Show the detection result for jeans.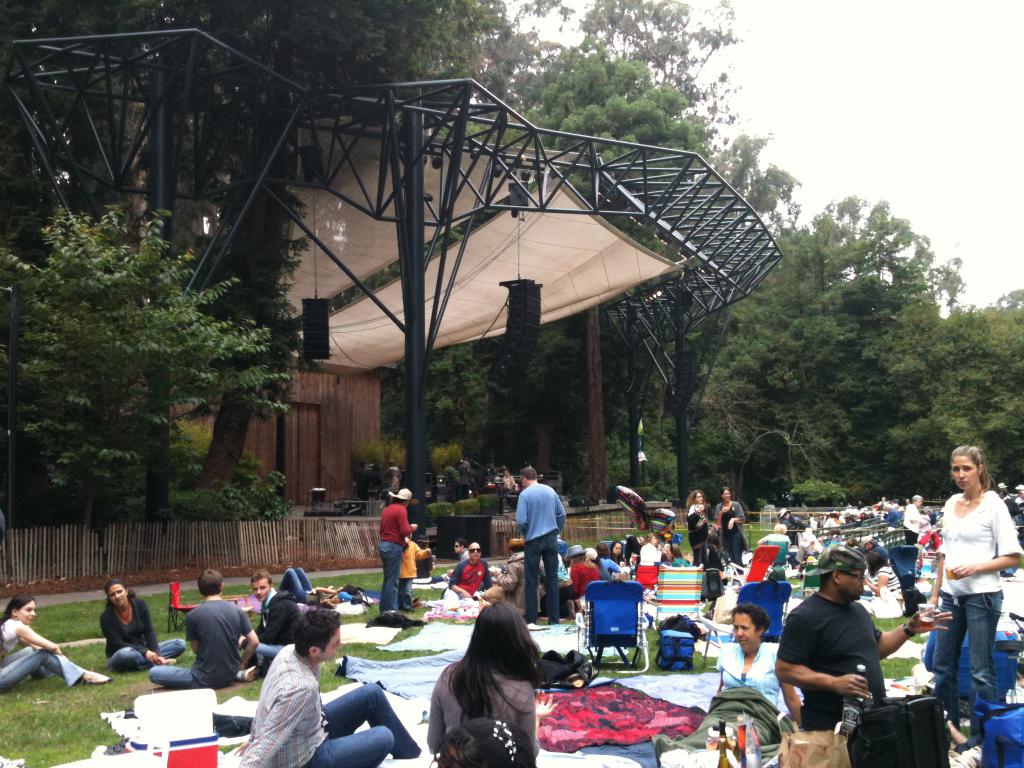
401, 575, 426, 617.
